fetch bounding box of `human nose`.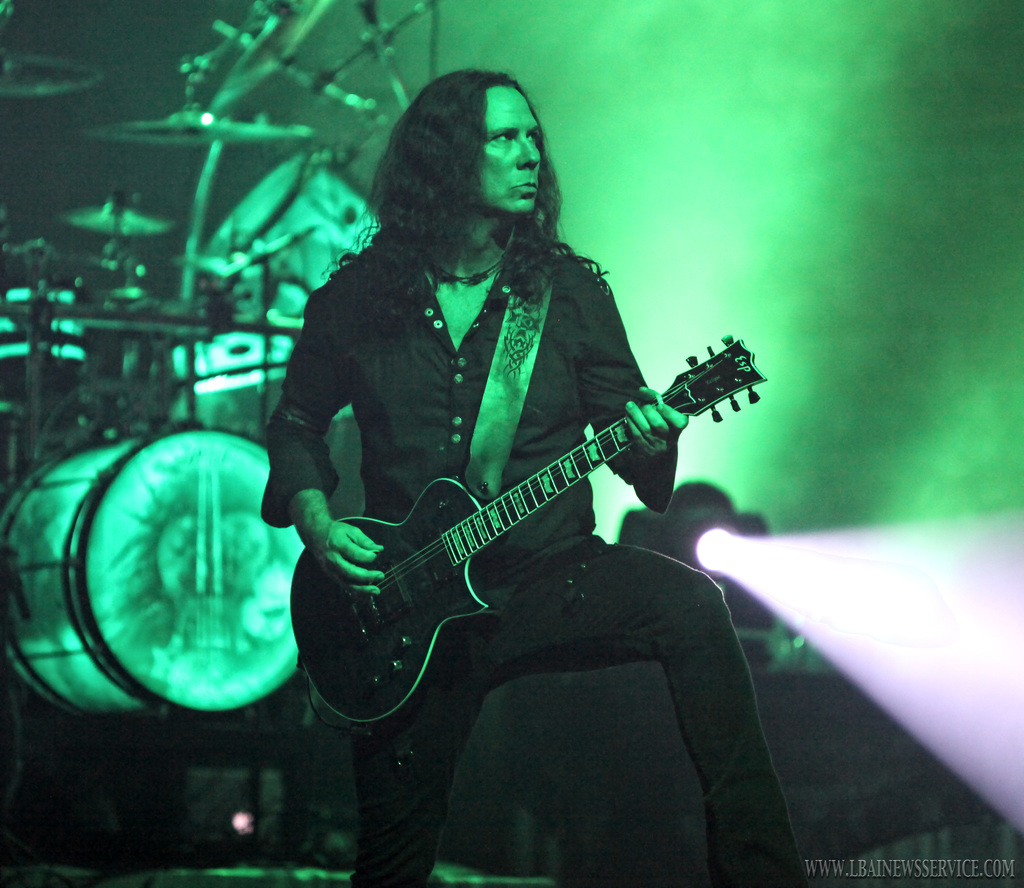
Bbox: box=[515, 134, 540, 168].
